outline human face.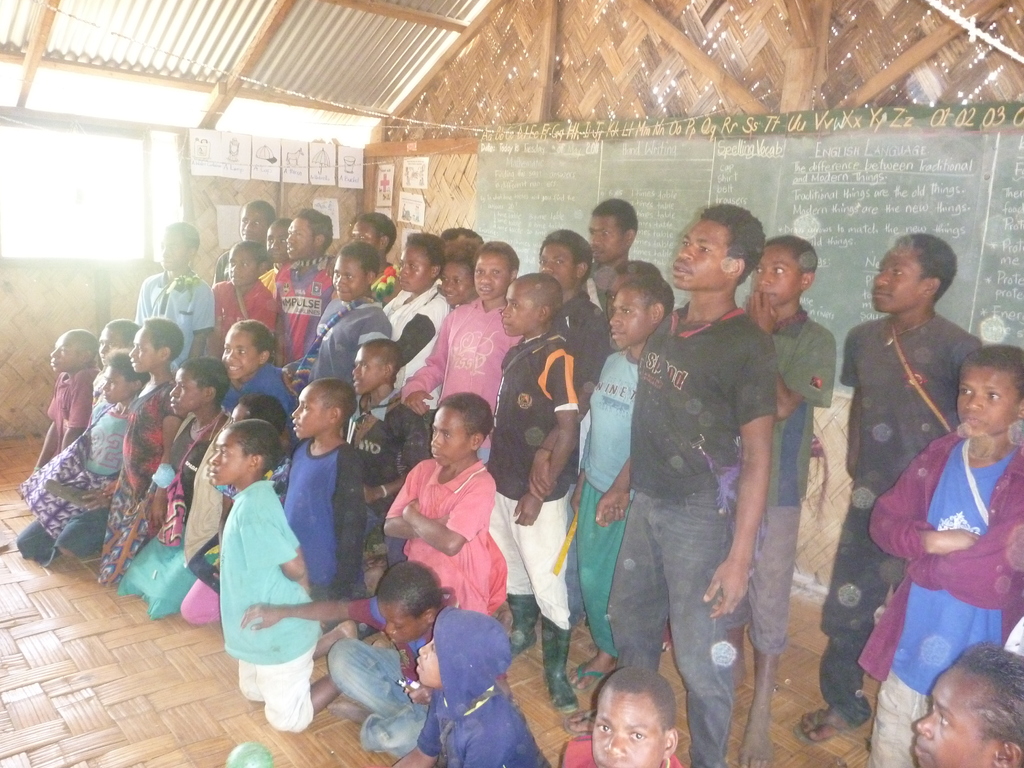
Outline: 954/365/1019/438.
